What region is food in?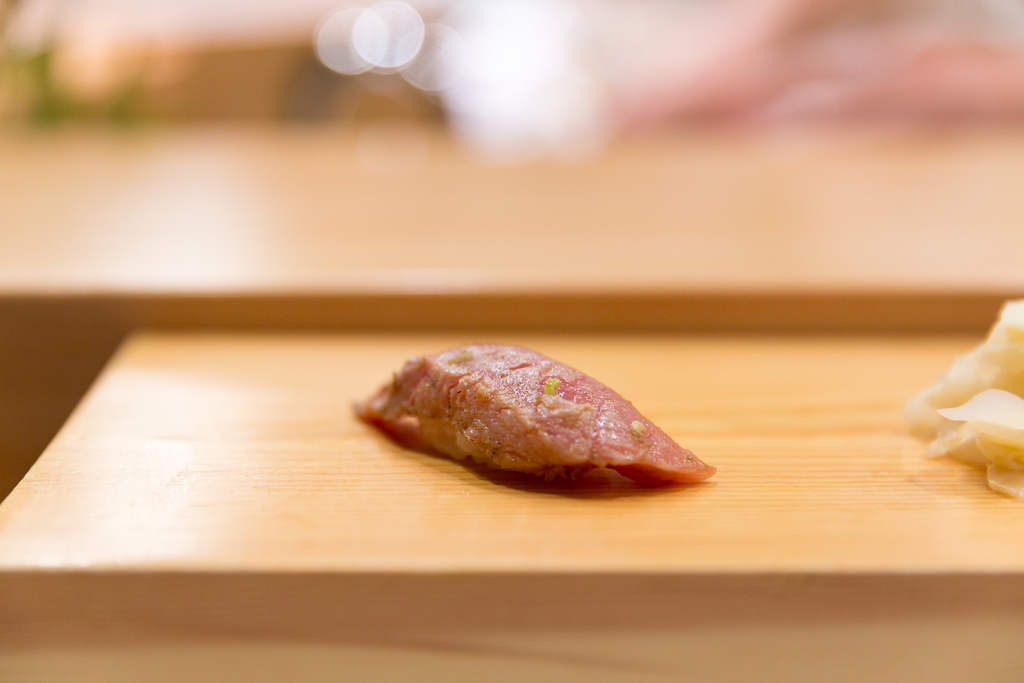
bbox(342, 345, 714, 486).
